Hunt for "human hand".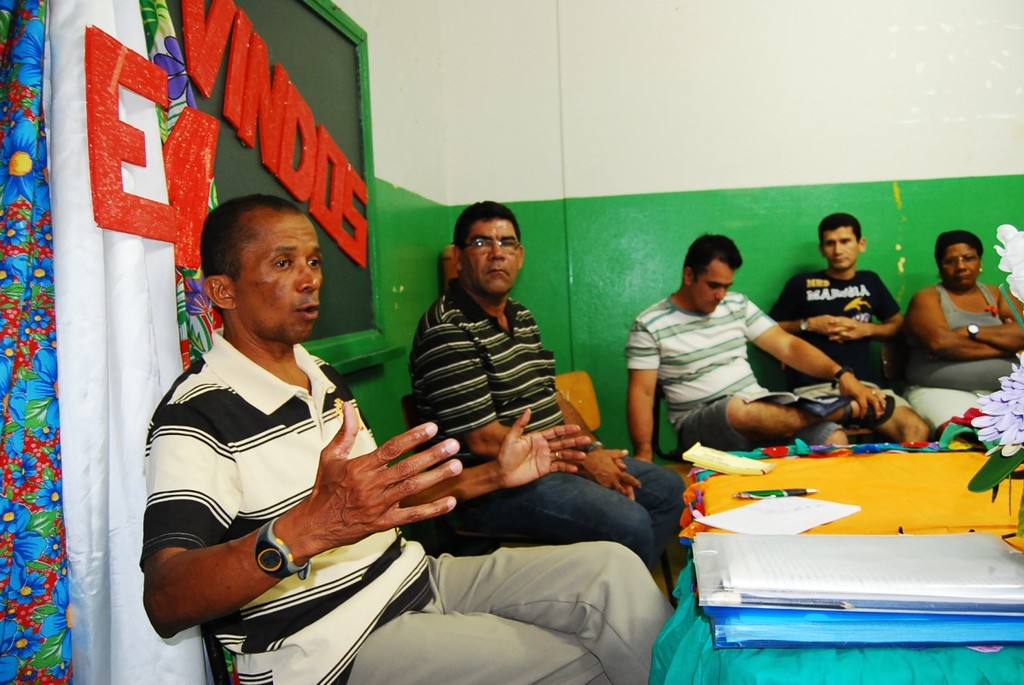
Hunted down at 490 406 592 493.
